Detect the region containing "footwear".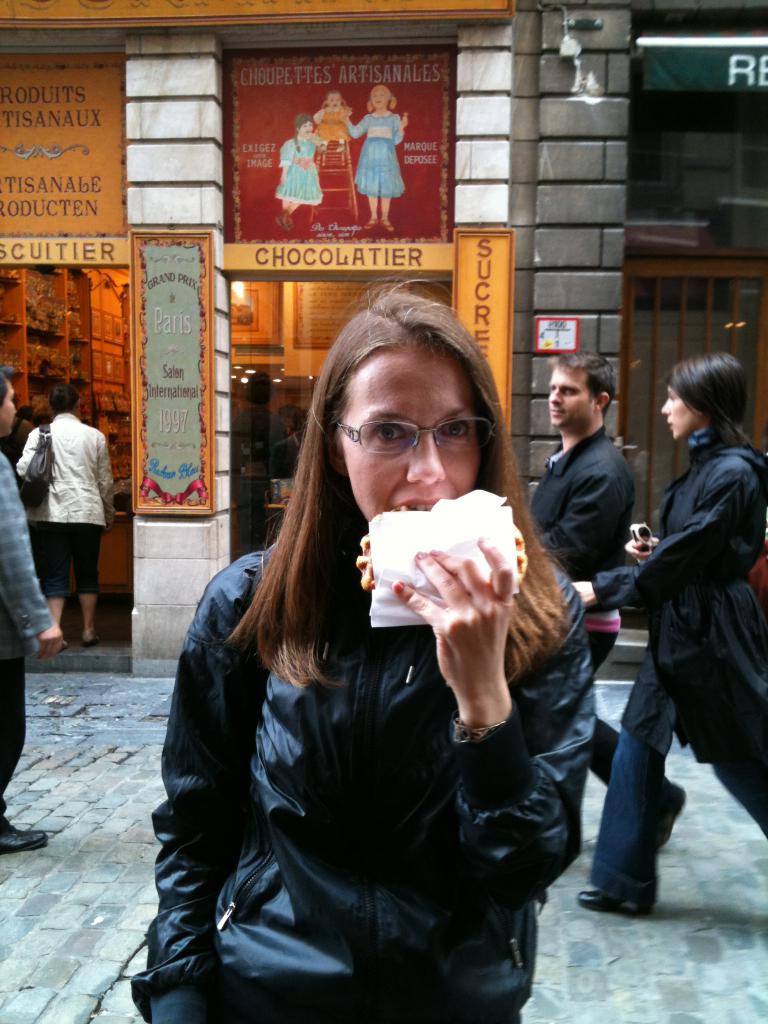
box=[0, 814, 49, 854].
